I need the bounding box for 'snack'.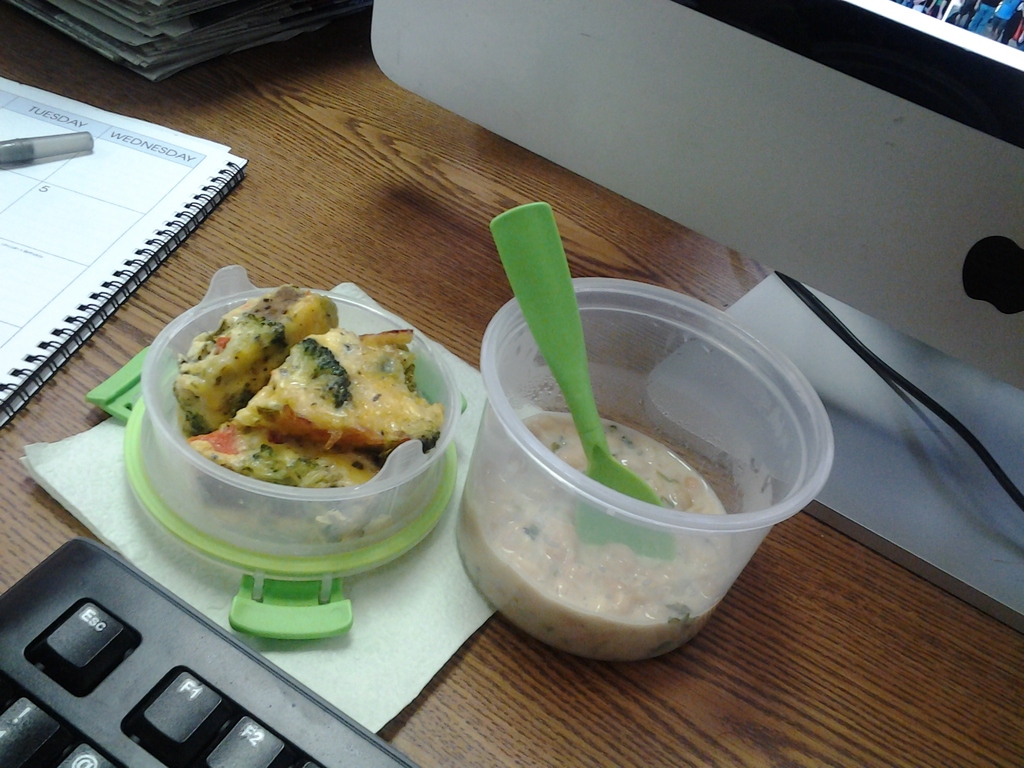
Here it is: (left=159, top=317, right=436, bottom=532).
